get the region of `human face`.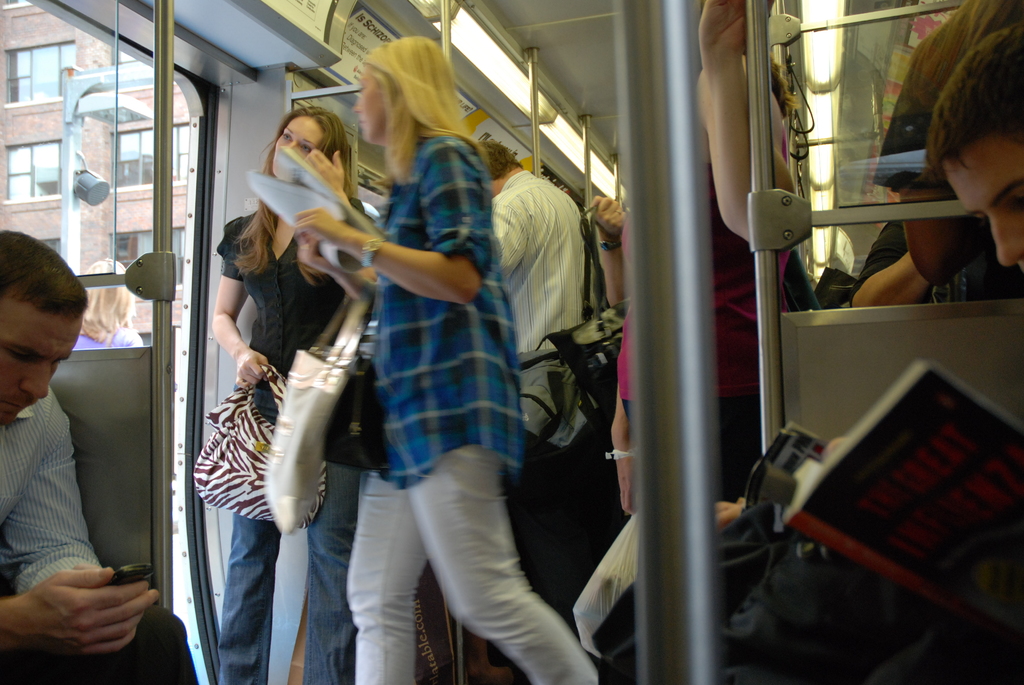
box(351, 61, 387, 145).
